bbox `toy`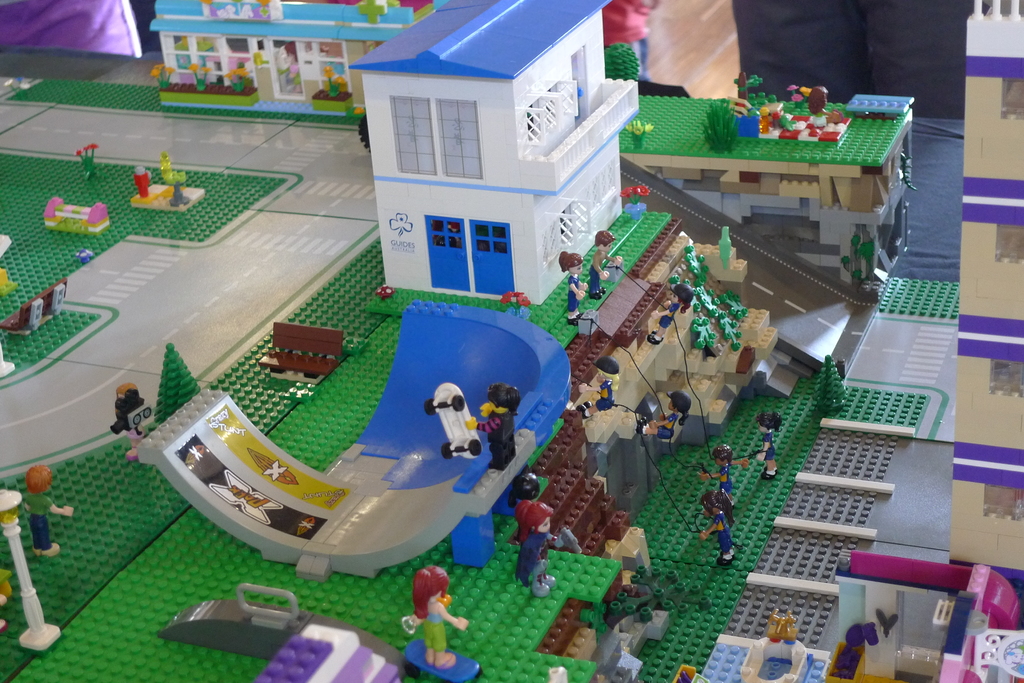
detection(425, 383, 489, 465)
